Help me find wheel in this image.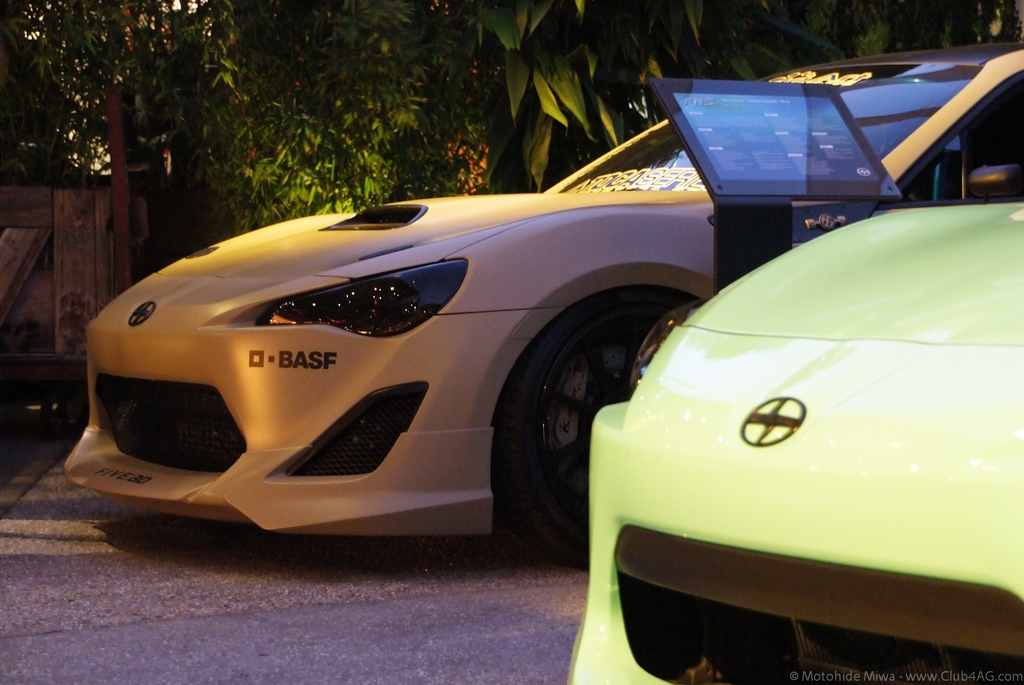
Found it: box(491, 297, 702, 561).
